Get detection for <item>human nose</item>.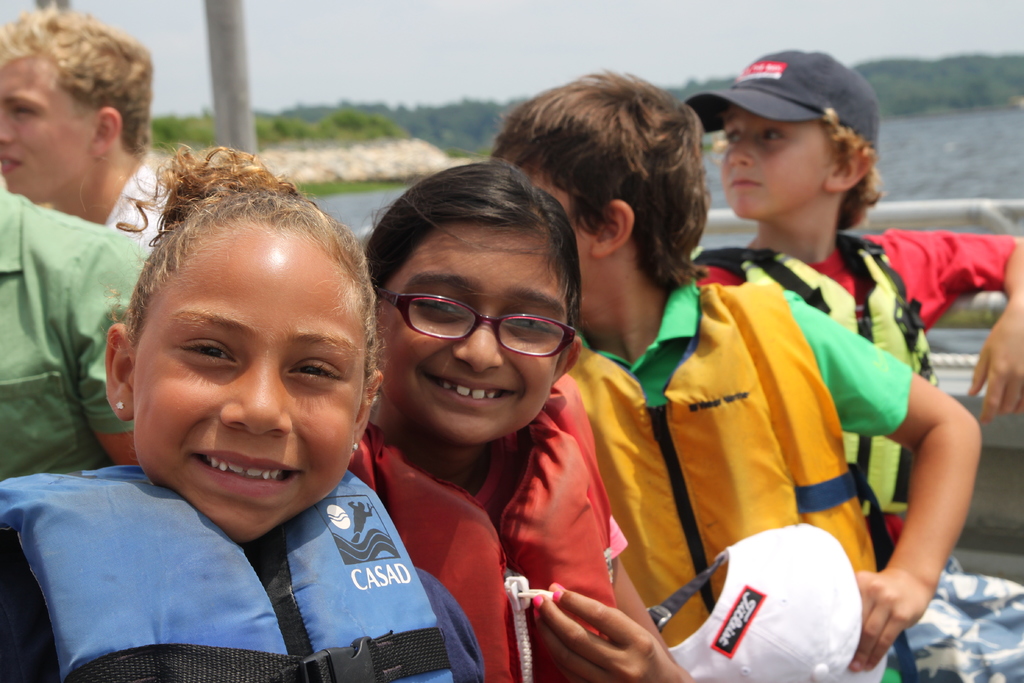
Detection: 728, 134, 755, 168.
